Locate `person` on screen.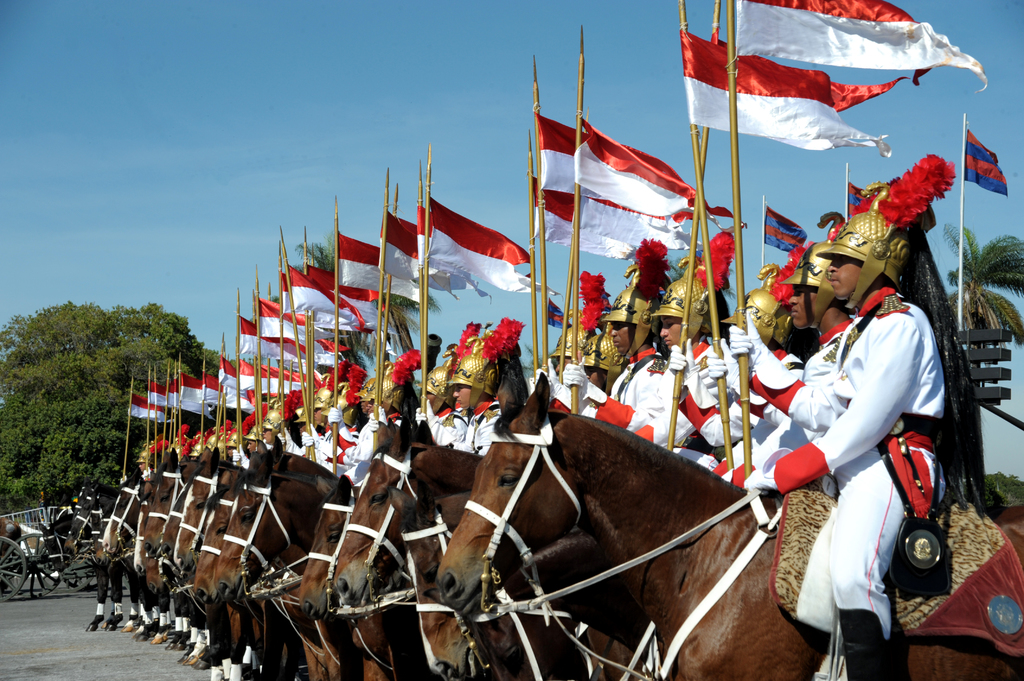
On screen at <bbox>168, 429, 188, 467</bbox>.
